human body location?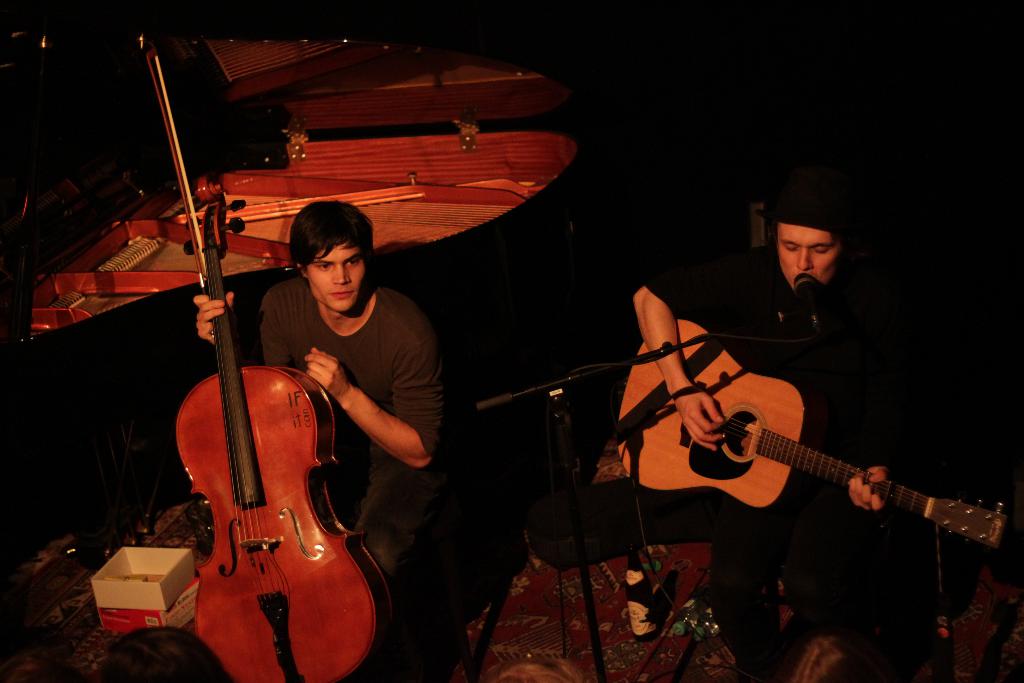
bbox(624, 172, 886, 682)
